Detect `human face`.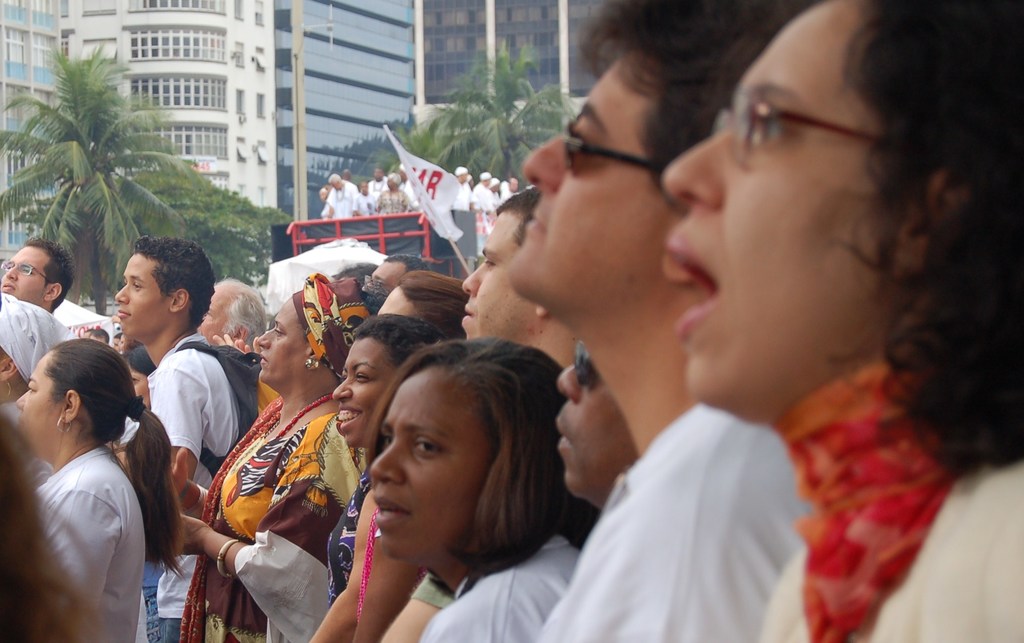
Detected at {"left": 2, "top": 245, "right": 41, "bottom": 300}.
